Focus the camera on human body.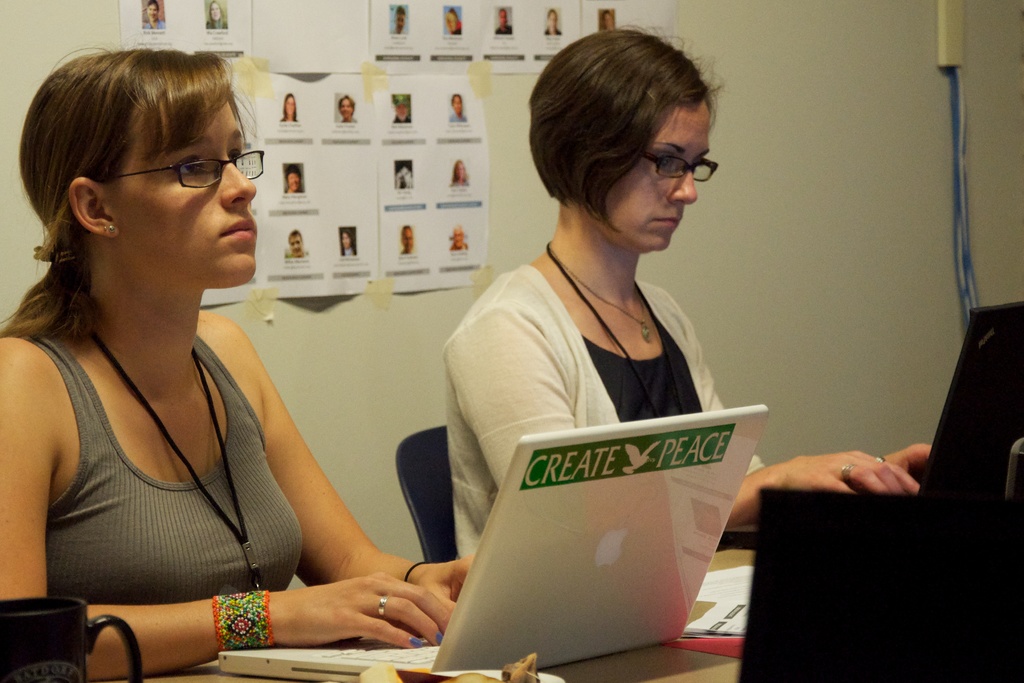
Focus region: <box>397,224,414,254</box>.
